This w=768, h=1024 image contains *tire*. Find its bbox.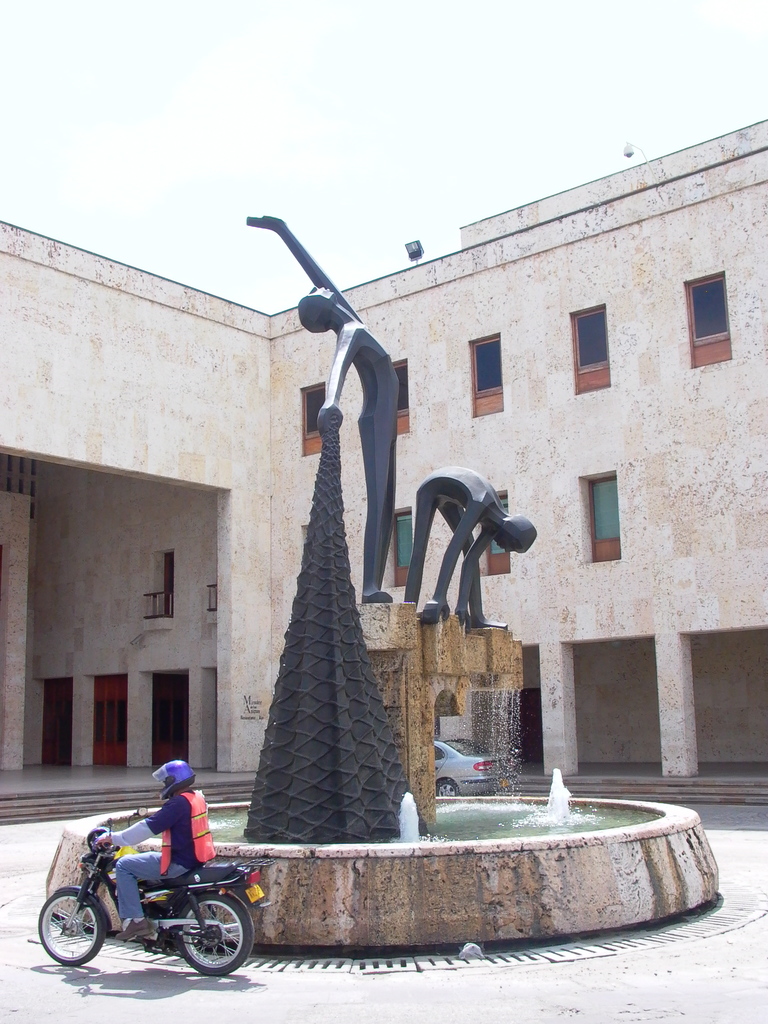
l=434, t=778, r=460, b=796.
